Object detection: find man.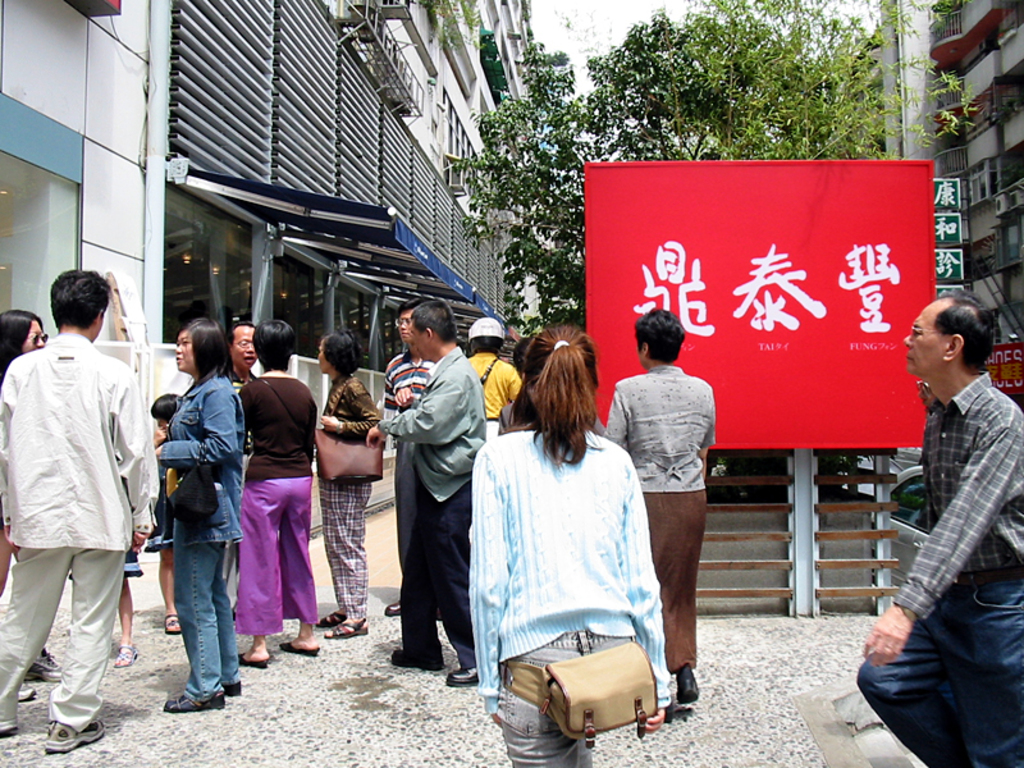
x1=361, y1=301, x2=489, y2=686.
